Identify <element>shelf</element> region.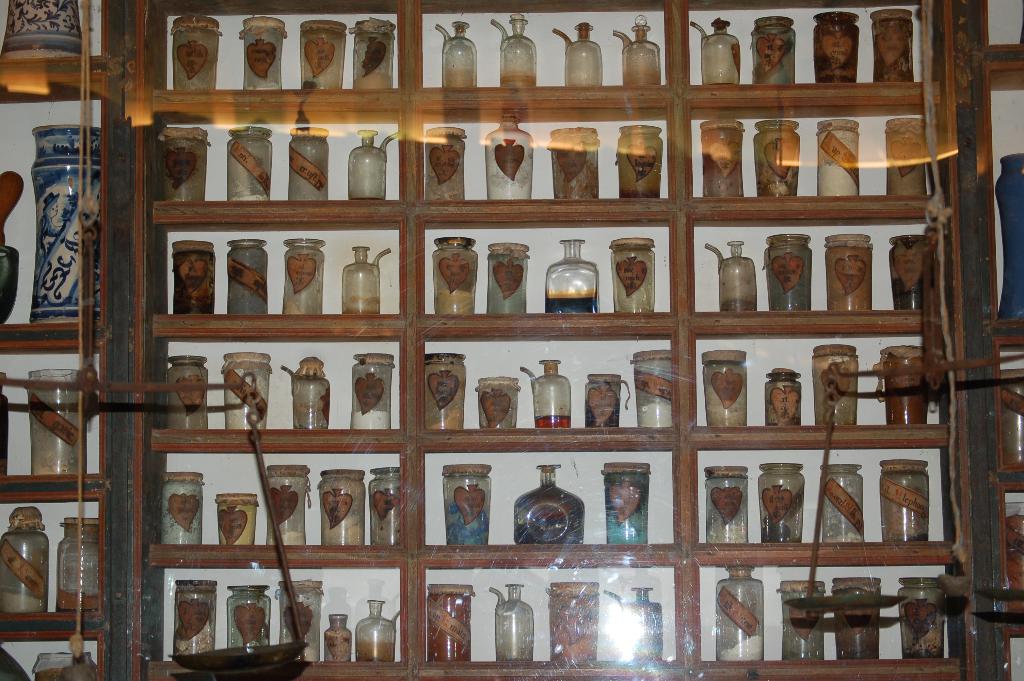
Region: (left=134, top=565, right=408, bottom=665).
